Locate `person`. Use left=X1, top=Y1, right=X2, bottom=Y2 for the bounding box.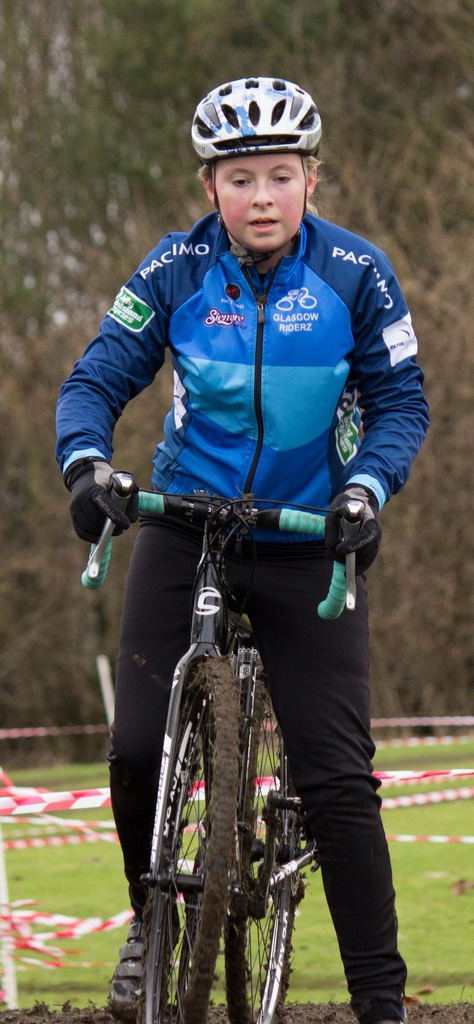
left=78, top=60, right=410, bottom=998.
